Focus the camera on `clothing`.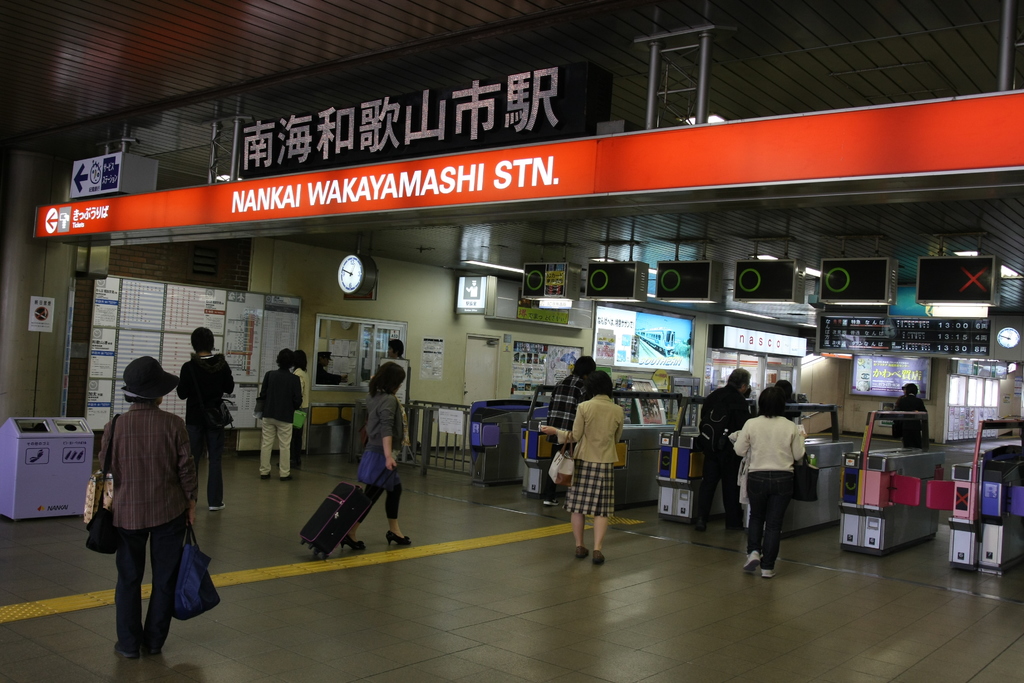
Focus region: [317,363,342,384].
